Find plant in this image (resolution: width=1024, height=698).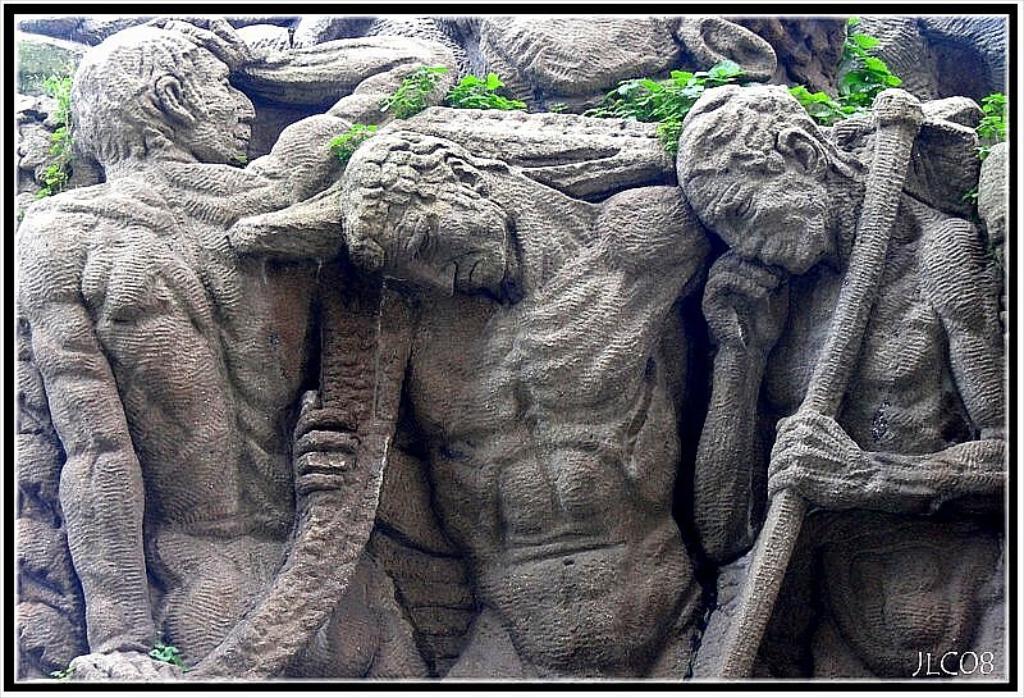
<box>781,14,895,128</box>.
